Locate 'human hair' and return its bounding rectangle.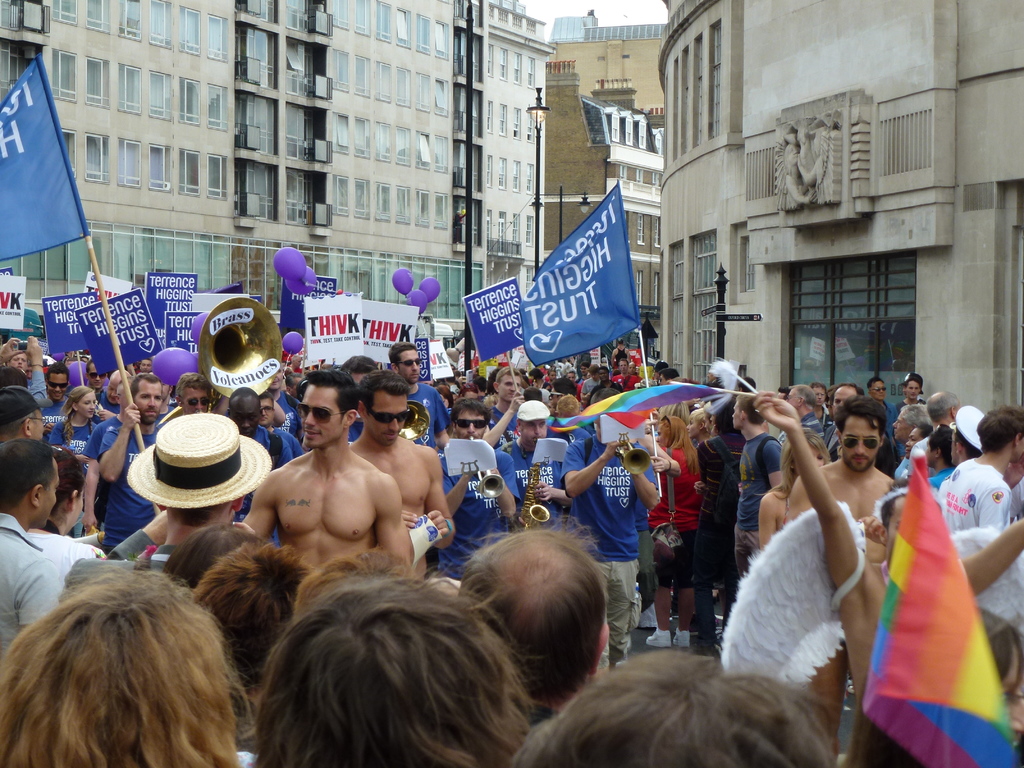
340, 354, 374, 372.
